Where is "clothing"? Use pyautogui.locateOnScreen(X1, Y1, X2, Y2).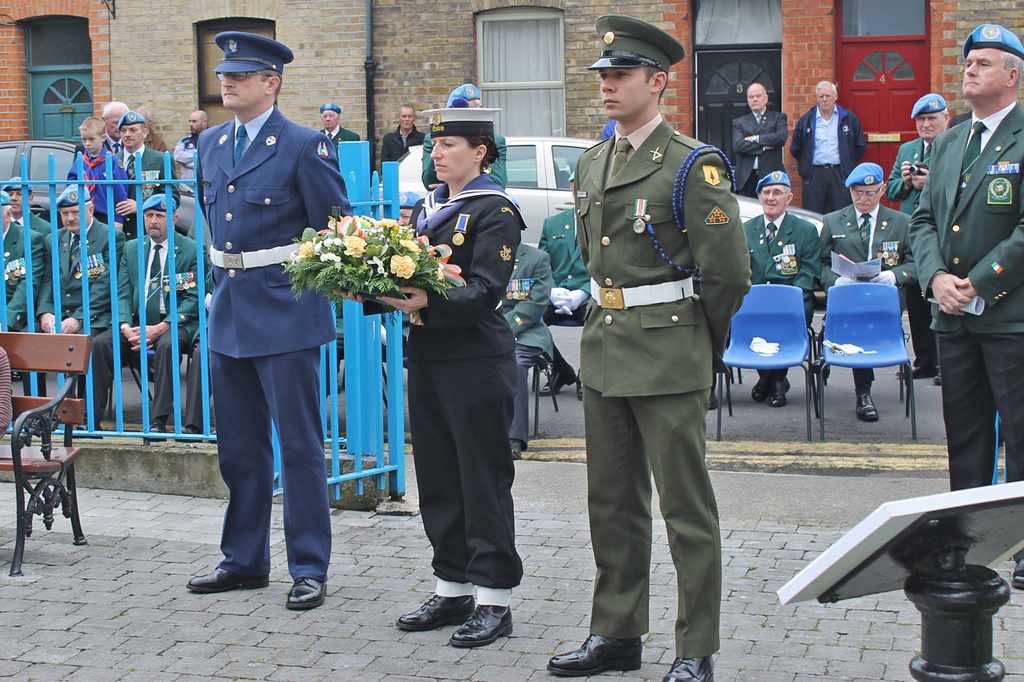
pyautogui.locateOnScreen(189, 104, 354, 576).
